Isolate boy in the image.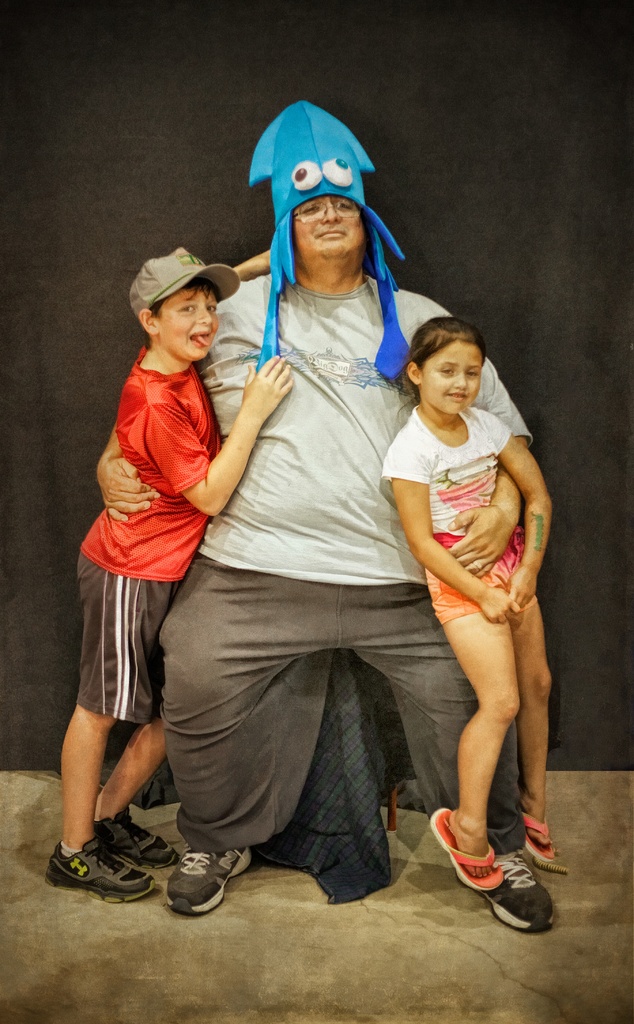
Isolated region: Rect(47, 239, 288, 895).
